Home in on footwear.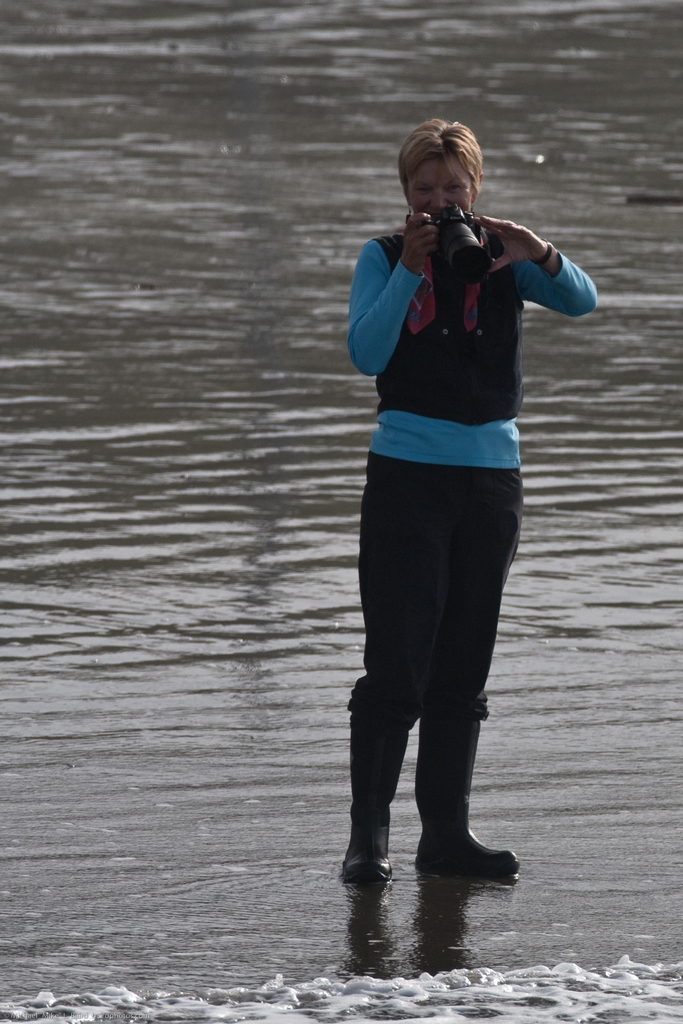
Homed in at {"left": 336, "top": 712, "right": 397, "bottom": 886}.
